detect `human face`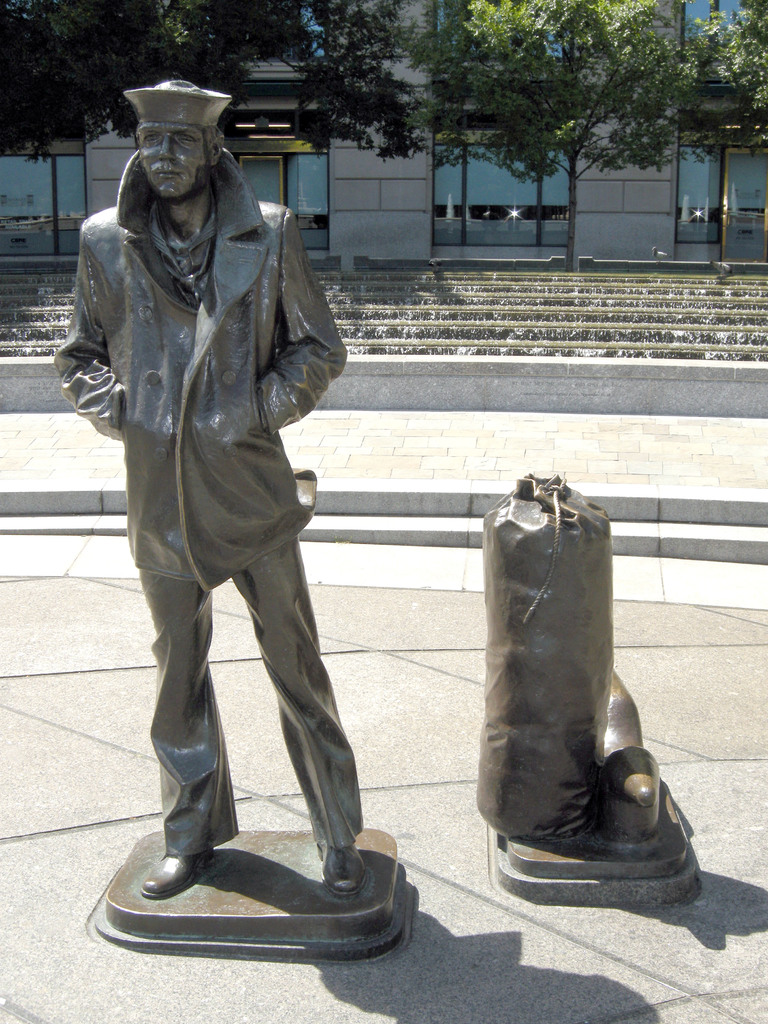
bbox(138, 123, 210, 200)
